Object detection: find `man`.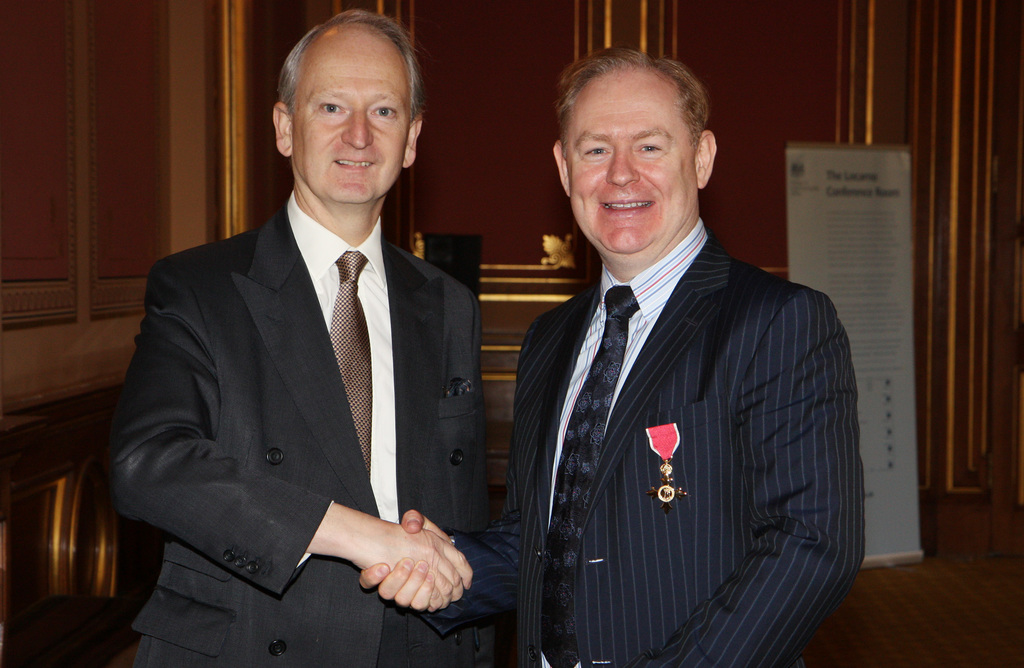
<region>449, 52, 869, 646</region>.
